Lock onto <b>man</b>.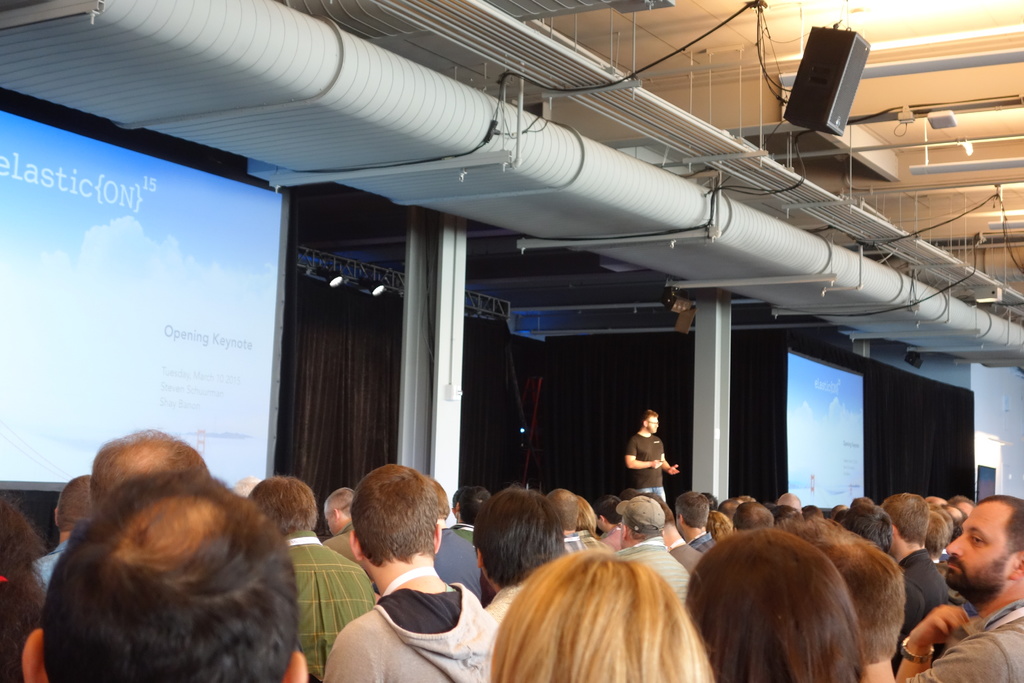
Locked: bbox=[620, 409, 680, 505].
